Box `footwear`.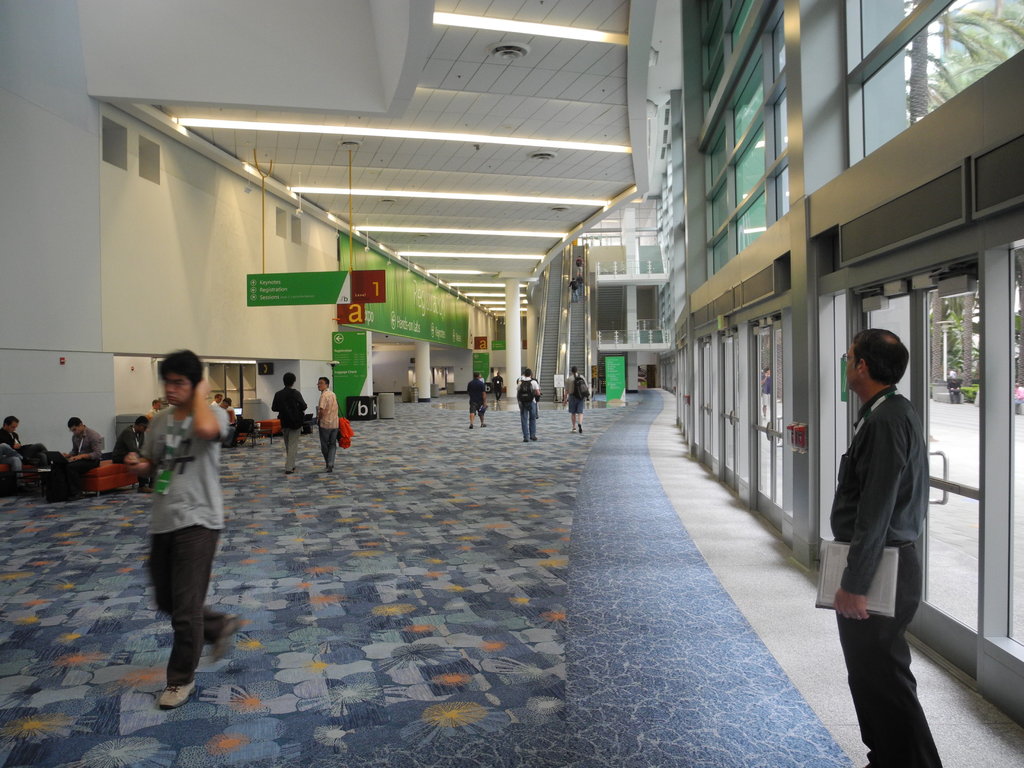
[x1=578, y1=423, x2=584, y2=435].
